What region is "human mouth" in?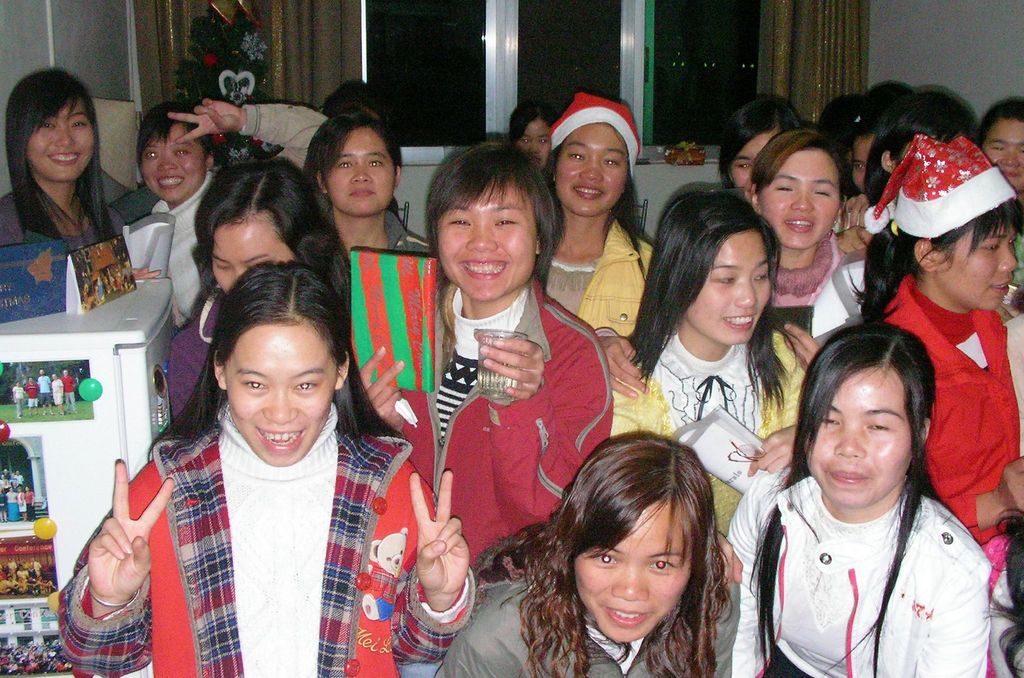
crop(157, 176, 189, 193).
